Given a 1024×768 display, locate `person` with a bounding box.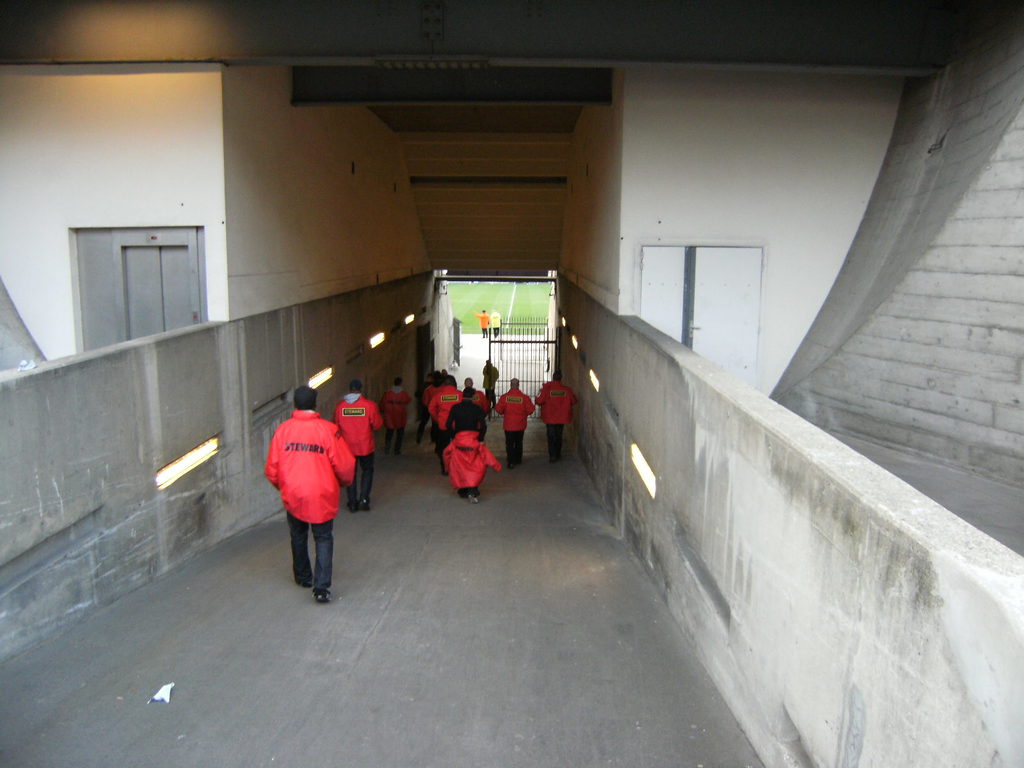
Located: locate(534, 369, 580, 461).
